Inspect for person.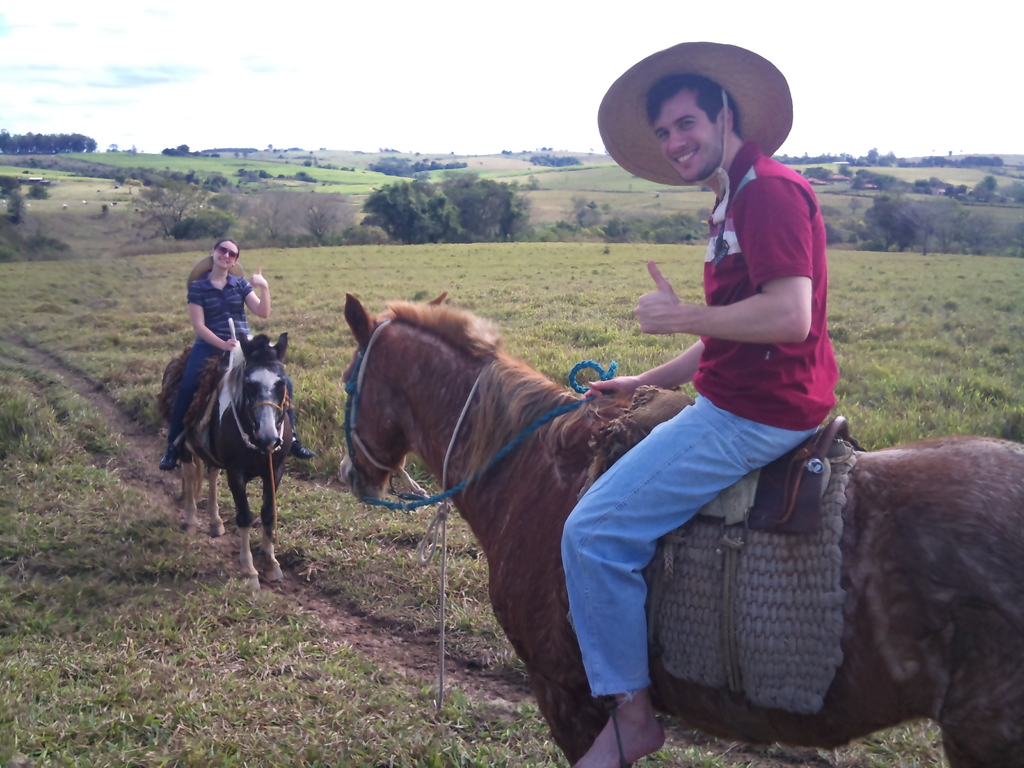
Inspection: (155,241,273,472).
